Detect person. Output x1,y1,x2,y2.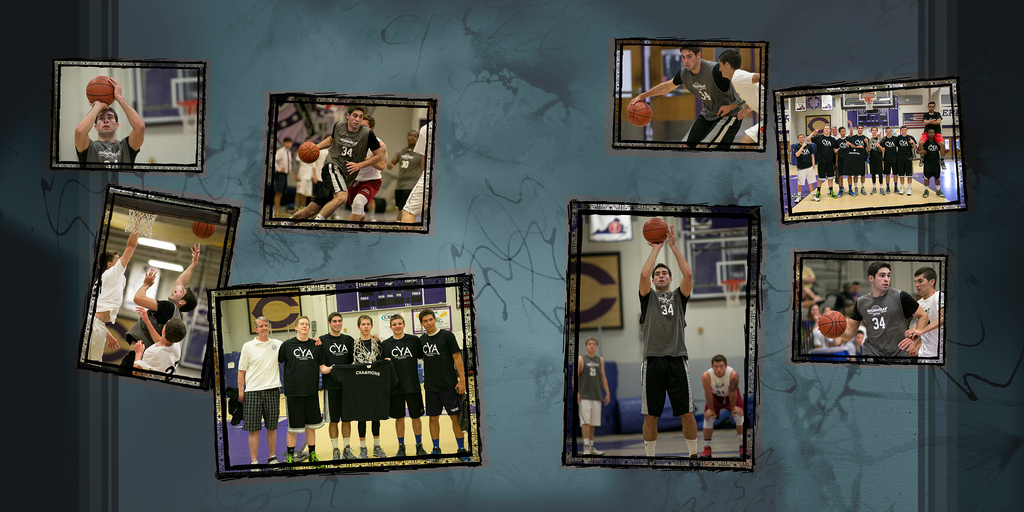
918,100,947,166.
